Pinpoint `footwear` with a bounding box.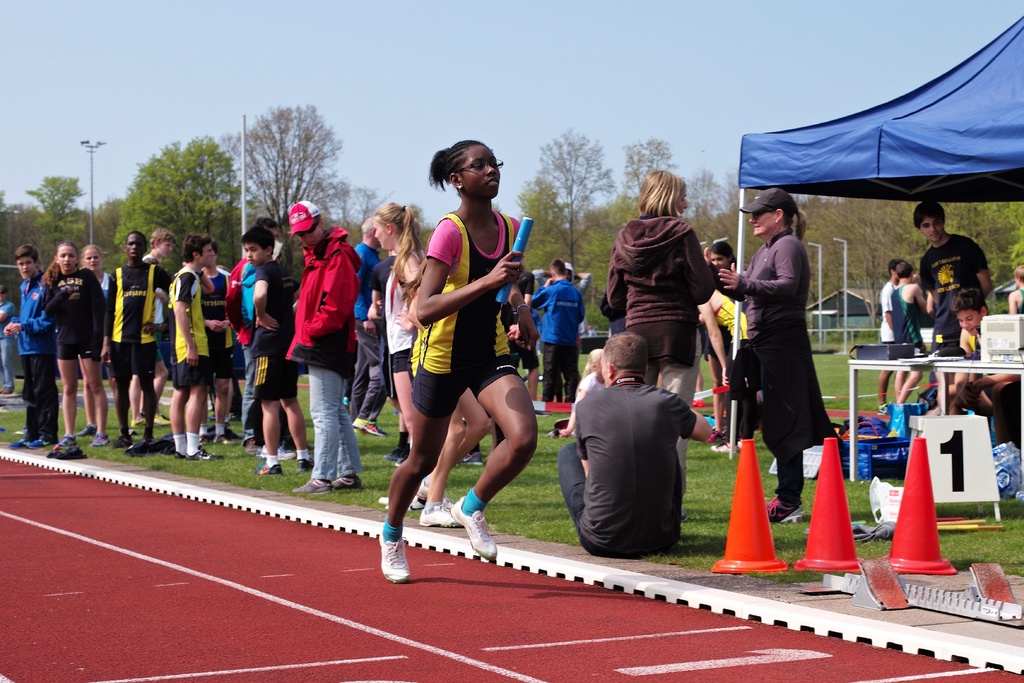
278 441 301 463.
